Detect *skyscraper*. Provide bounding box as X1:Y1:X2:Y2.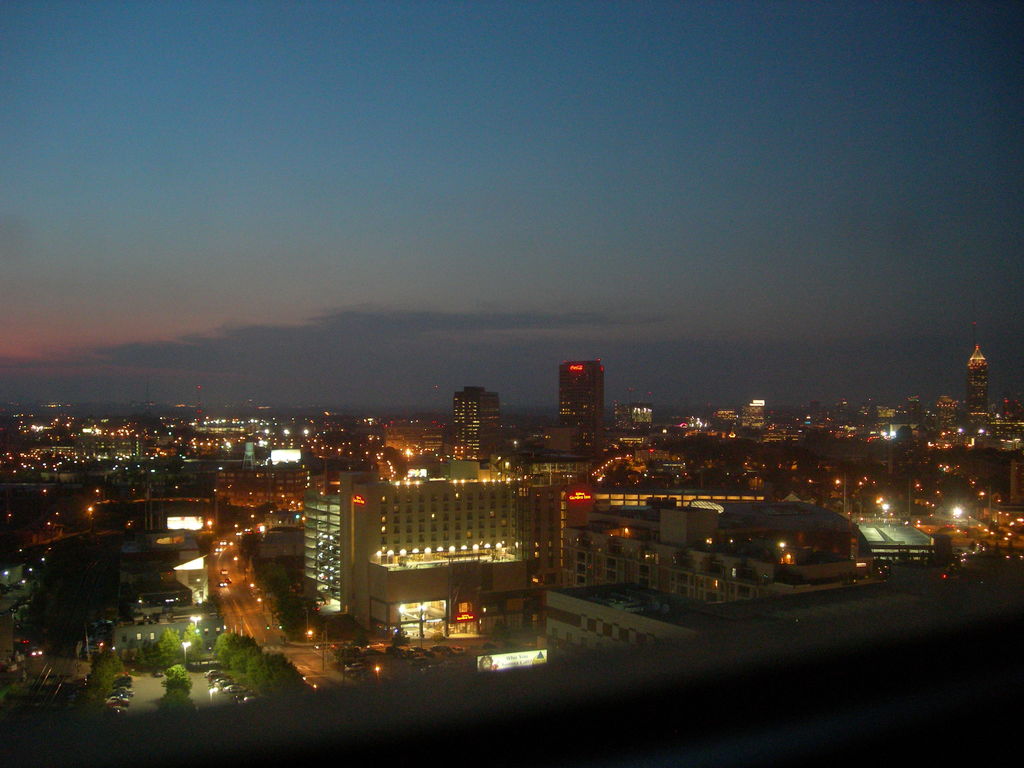
969:321:989:409.
